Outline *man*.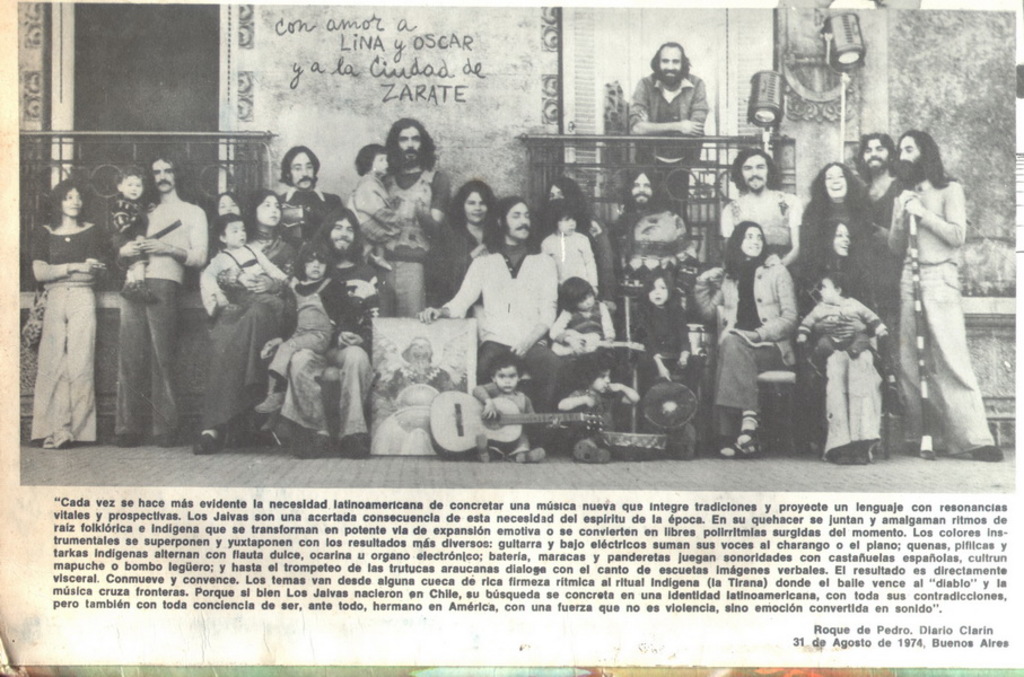
Outline: box=[716, 152, 808, 283].
